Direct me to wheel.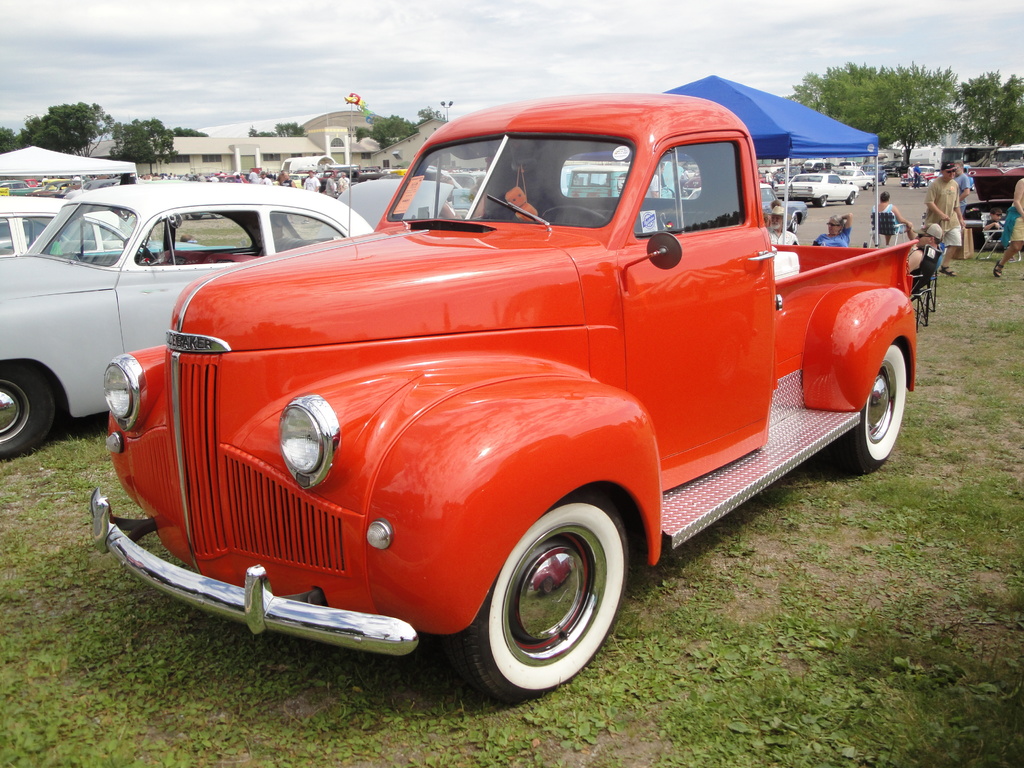
Direction: 471, 502, 617, 694.
